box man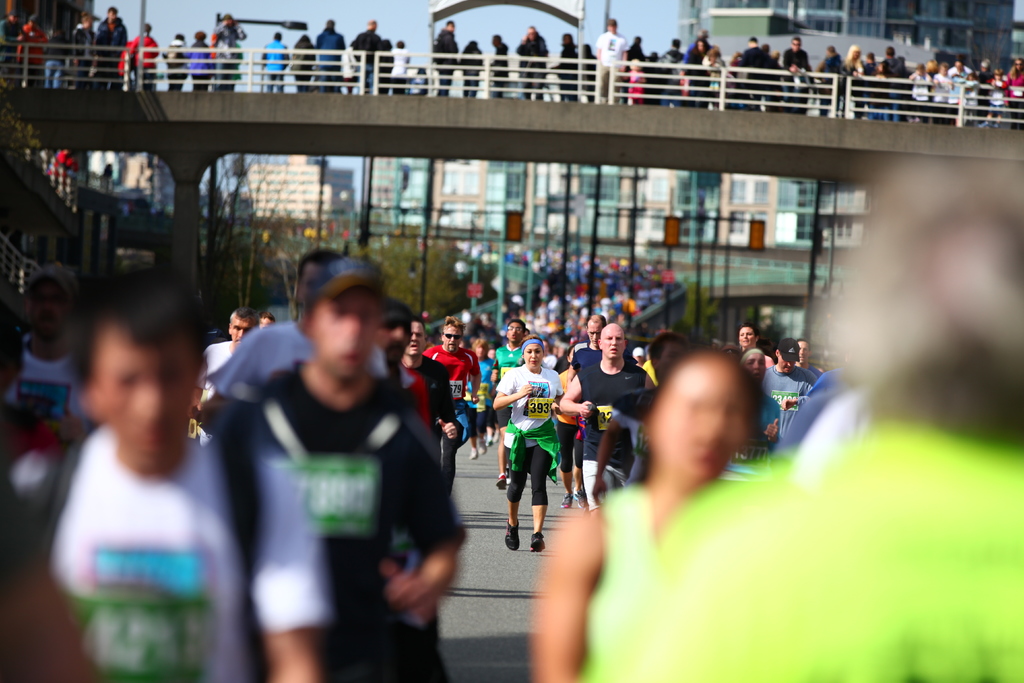
pyautogui.locateOnScreen(3, 267, 95, 432)
